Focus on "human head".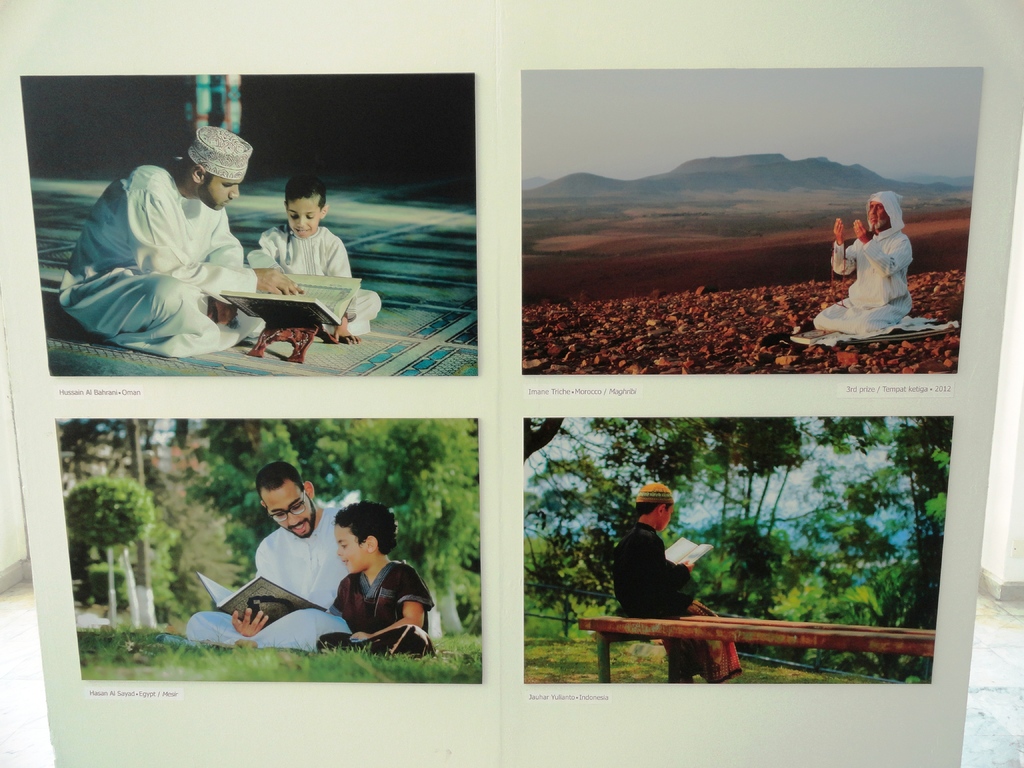
Focused at rect(260, 464, 316, 537).
